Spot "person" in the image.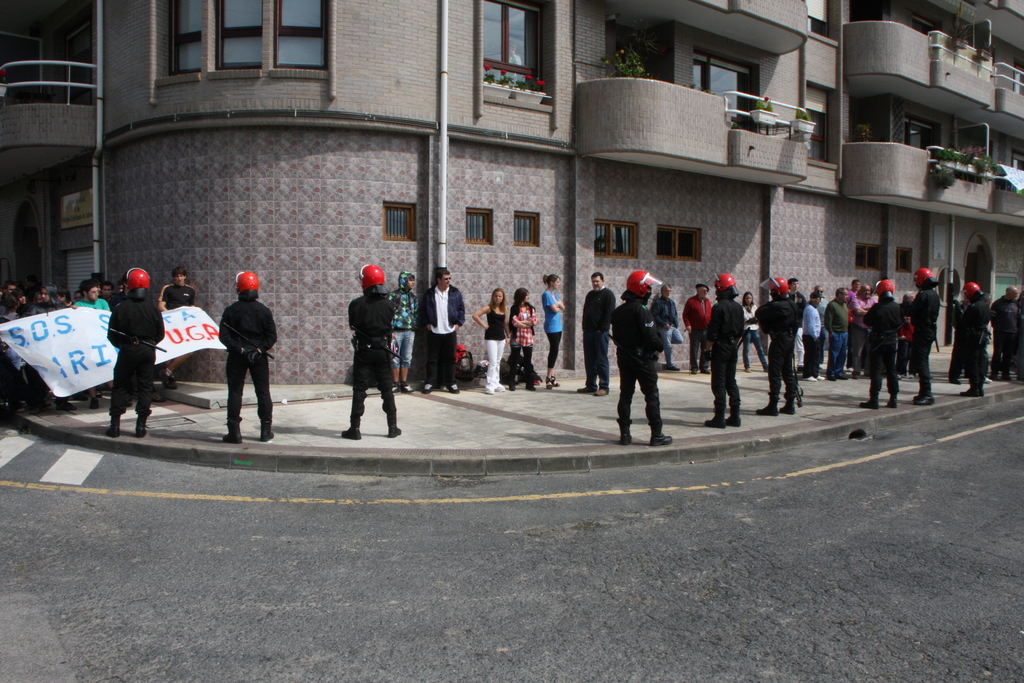
"person" found at bbox=(473, 288, 512, 398).
